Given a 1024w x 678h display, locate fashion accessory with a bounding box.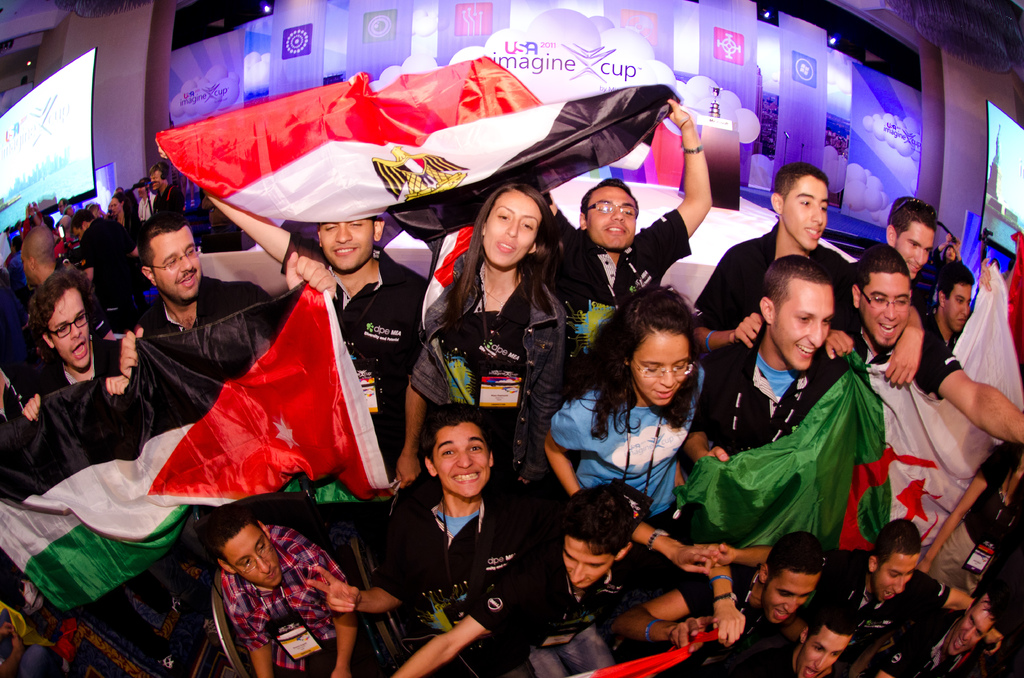
Located: BBox(648, 618, 656, 642).
